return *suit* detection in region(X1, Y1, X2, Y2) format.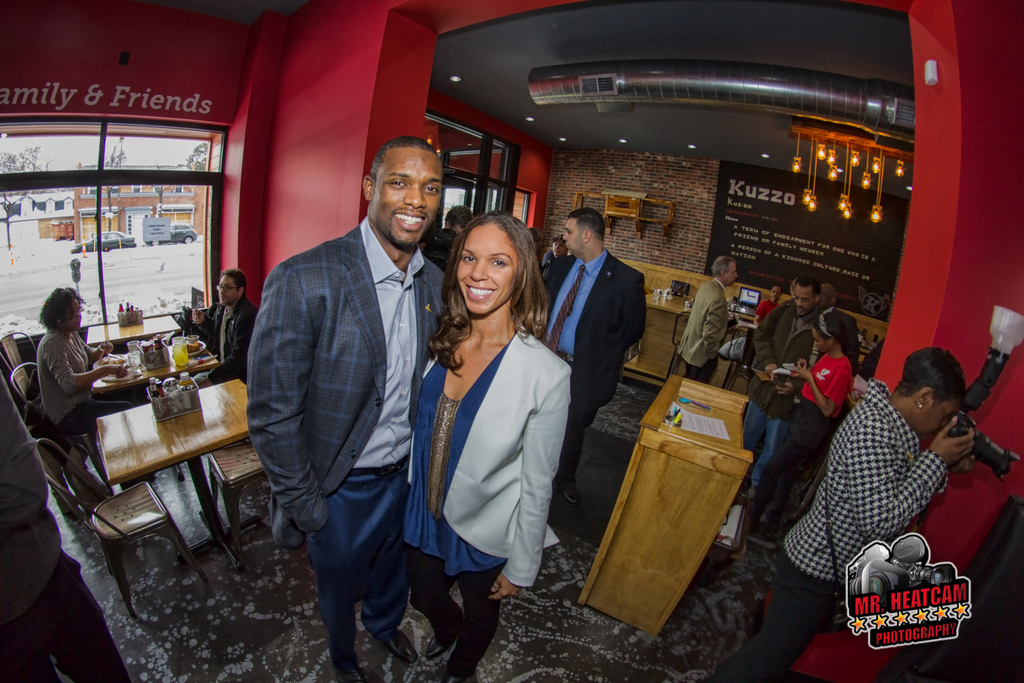
region(404, 317, 561, 588).
